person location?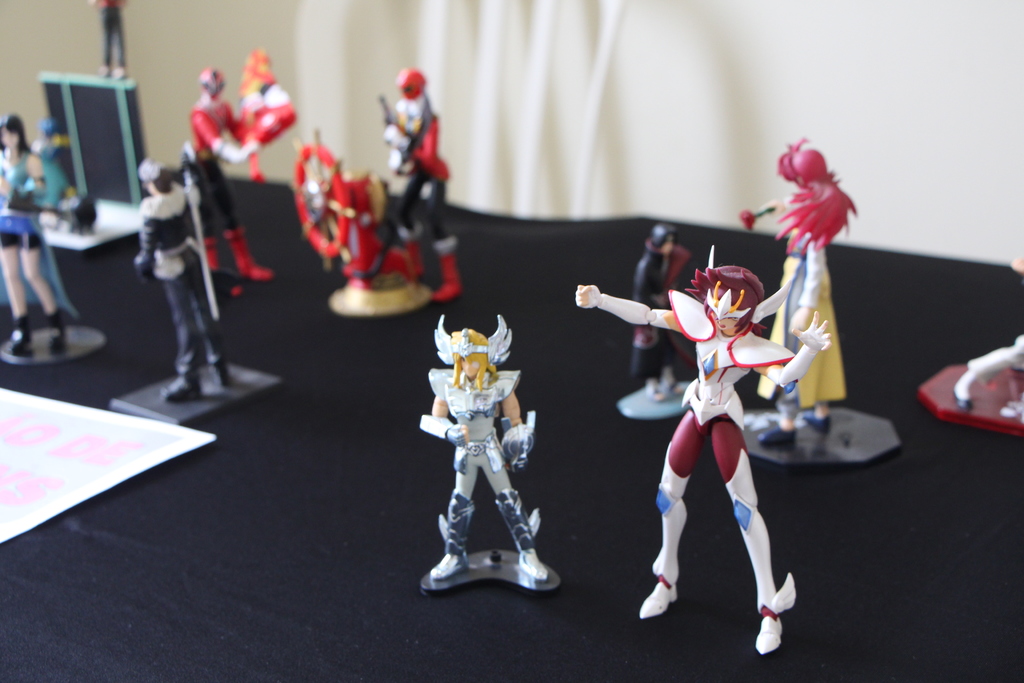
0 111 68 359
